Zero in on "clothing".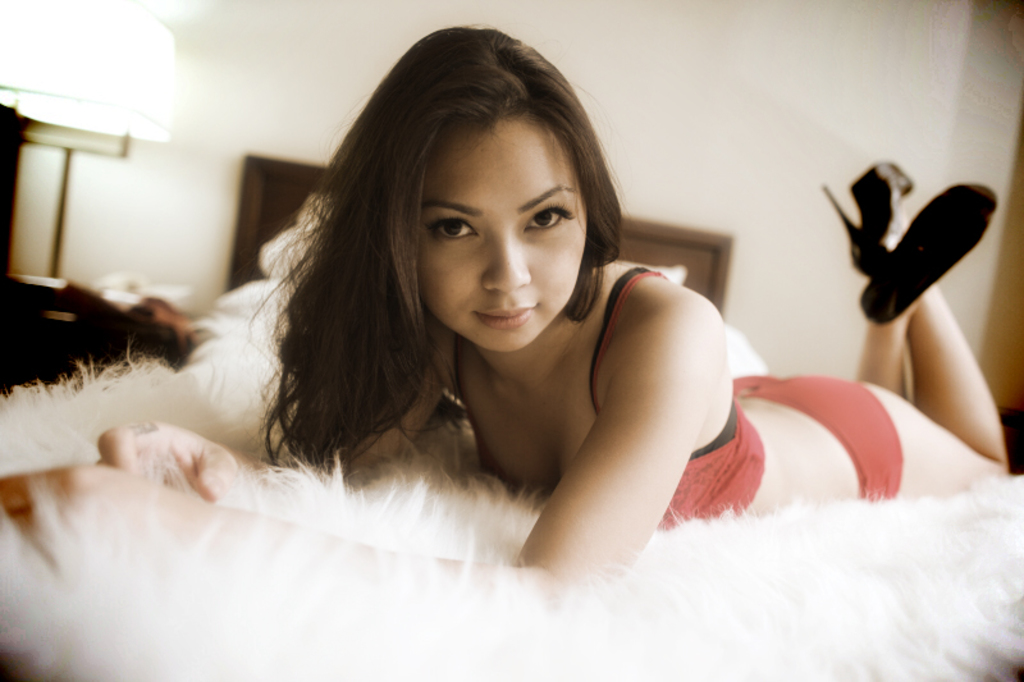
Zeroed in: {"left": 426, "top": 246, "right": 909, "bottom": 551}.
